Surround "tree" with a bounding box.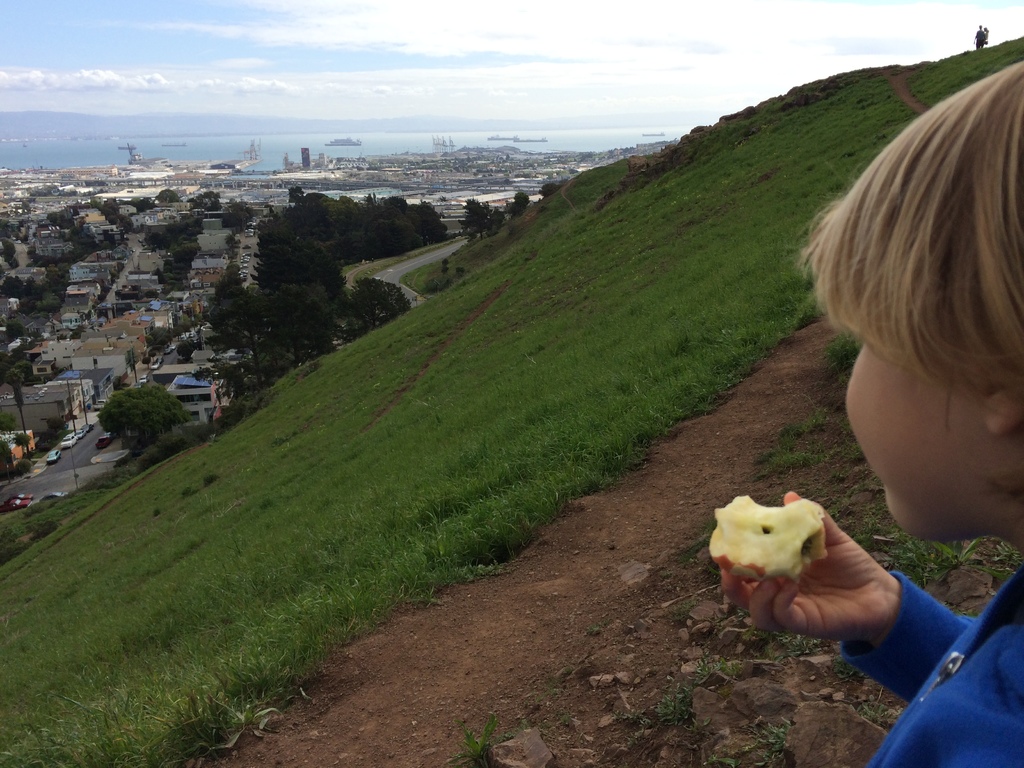
l=65, t=225, r=113, b=256.
